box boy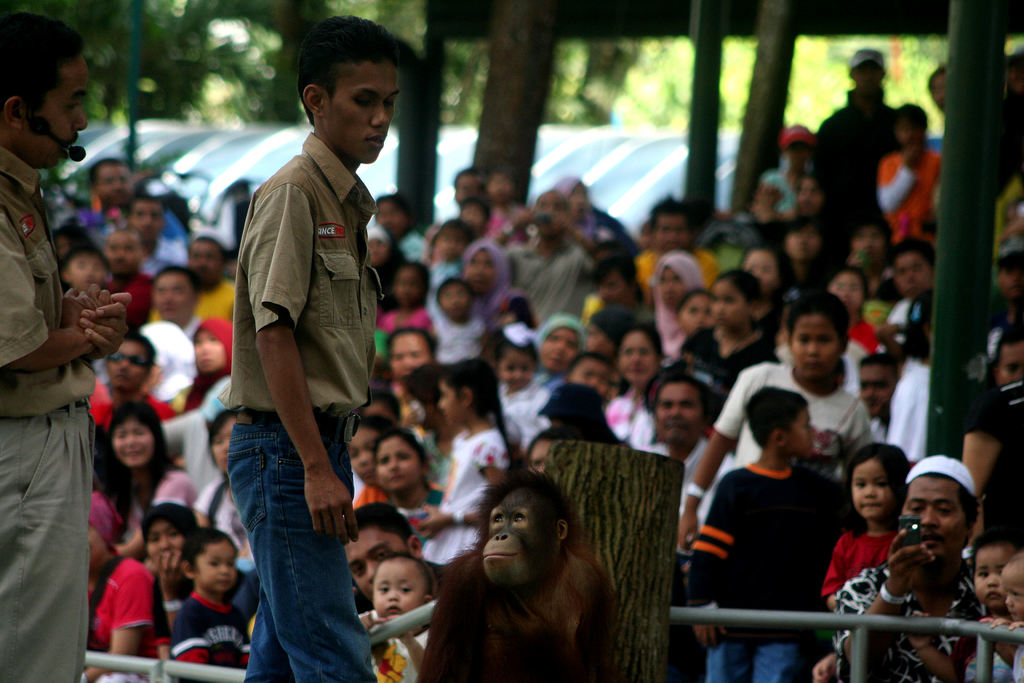
select_region(687, 385, 846, 682)
